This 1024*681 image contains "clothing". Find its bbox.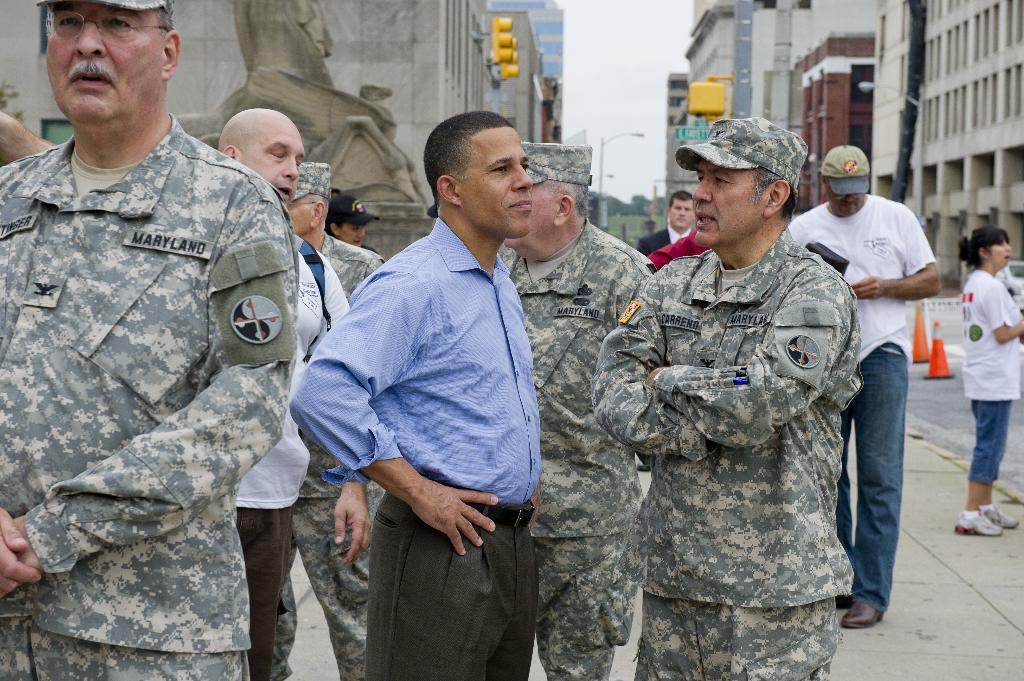
232:223:352:680.
